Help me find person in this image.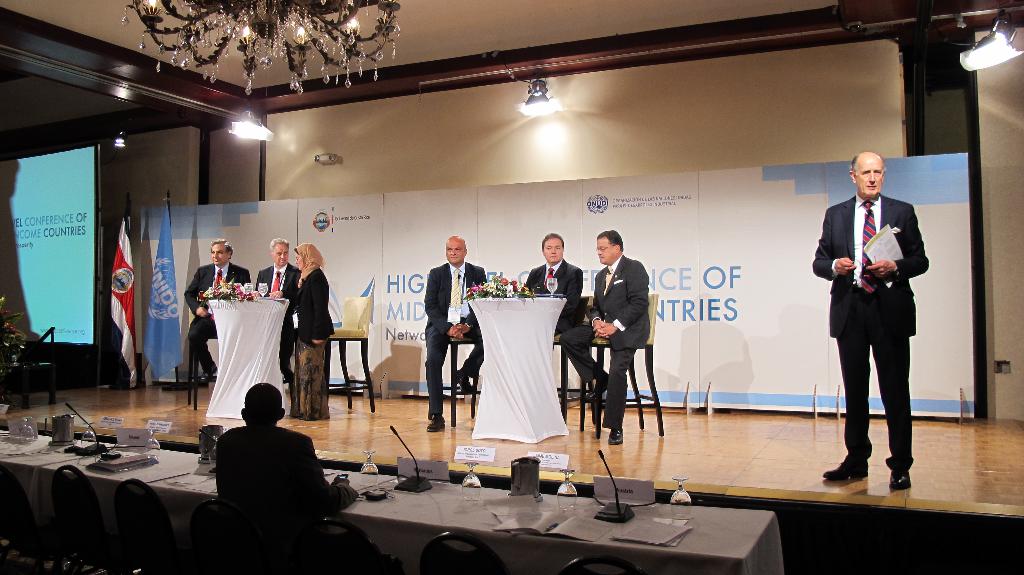
Found it: {"left": 810, "top": 143, "right": 929, "bottom": 490}.
